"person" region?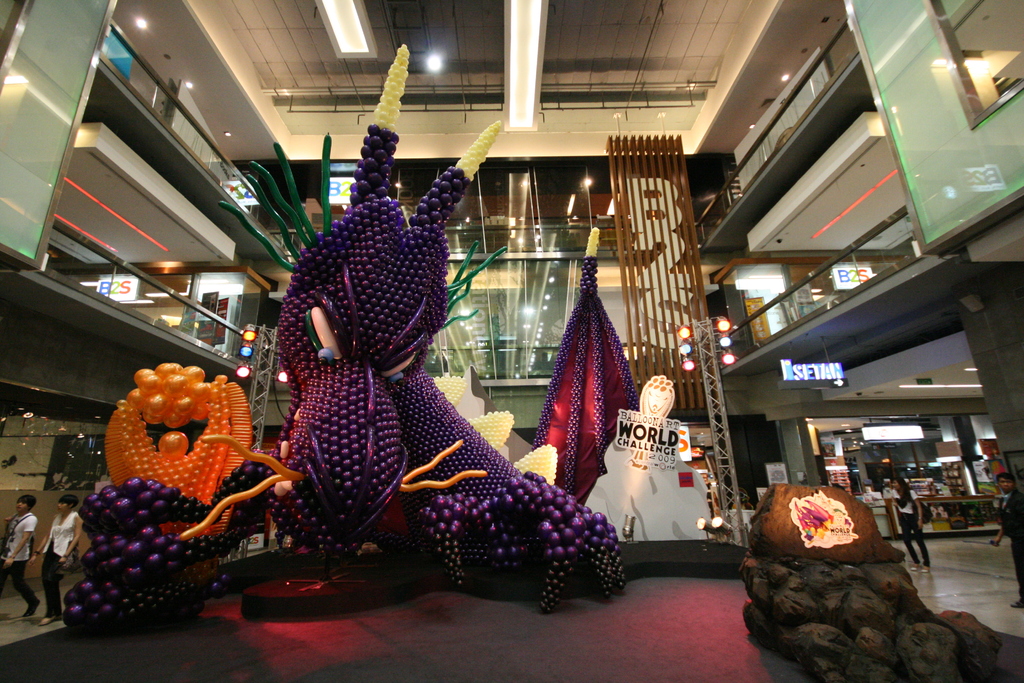
<bbox>992, 472, 1023, 611</bbox>
